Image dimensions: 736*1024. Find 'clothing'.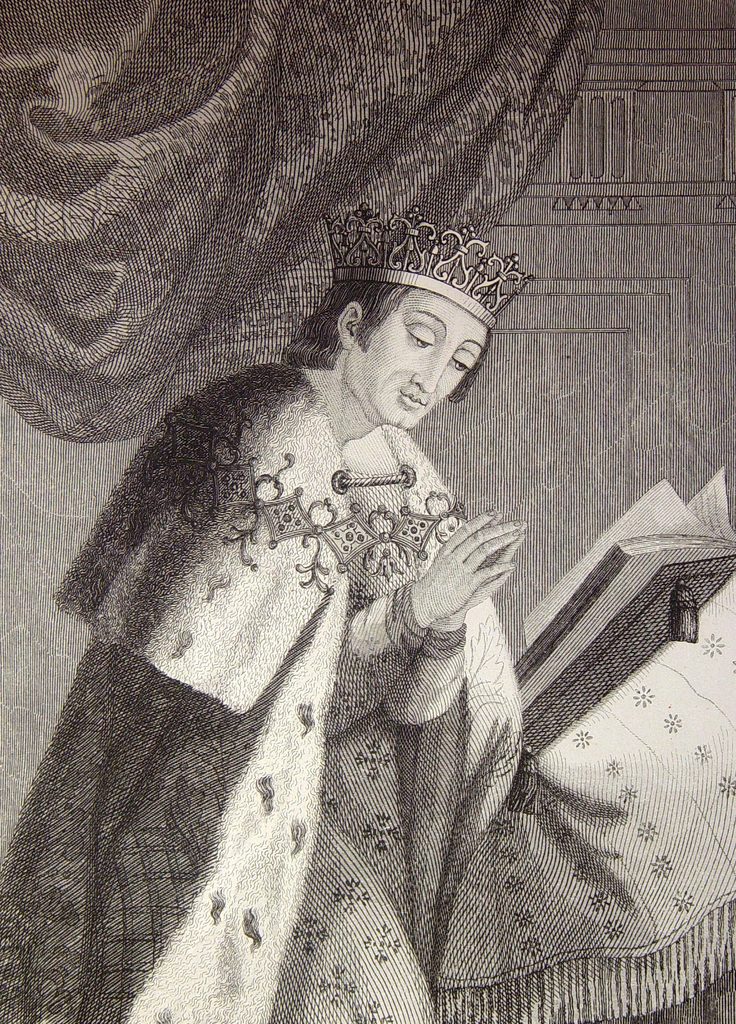
crop(0, 363, 521, 1023).
